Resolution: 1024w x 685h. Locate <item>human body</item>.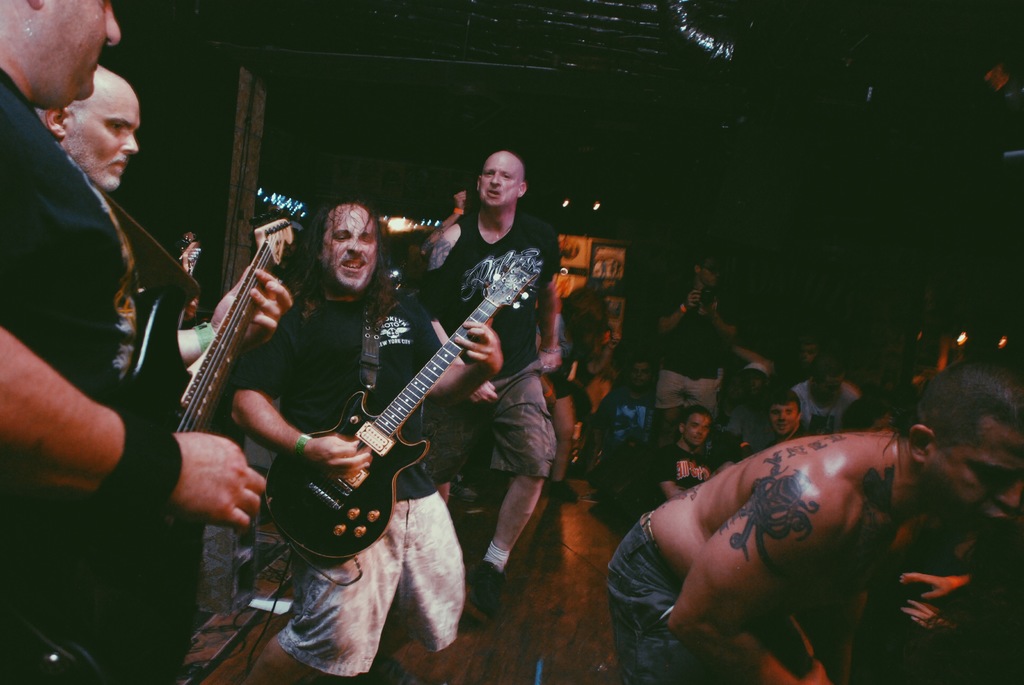
box(0, 0, 259, 684).
